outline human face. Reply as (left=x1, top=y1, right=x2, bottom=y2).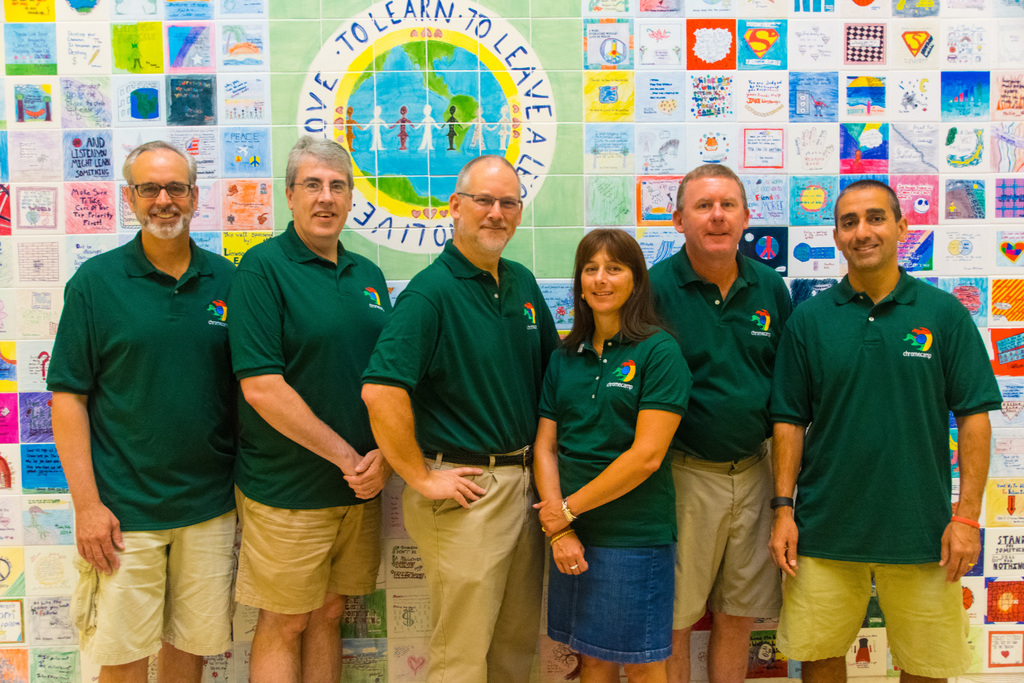
(left=689, top=177, right=742, bottom=259).
